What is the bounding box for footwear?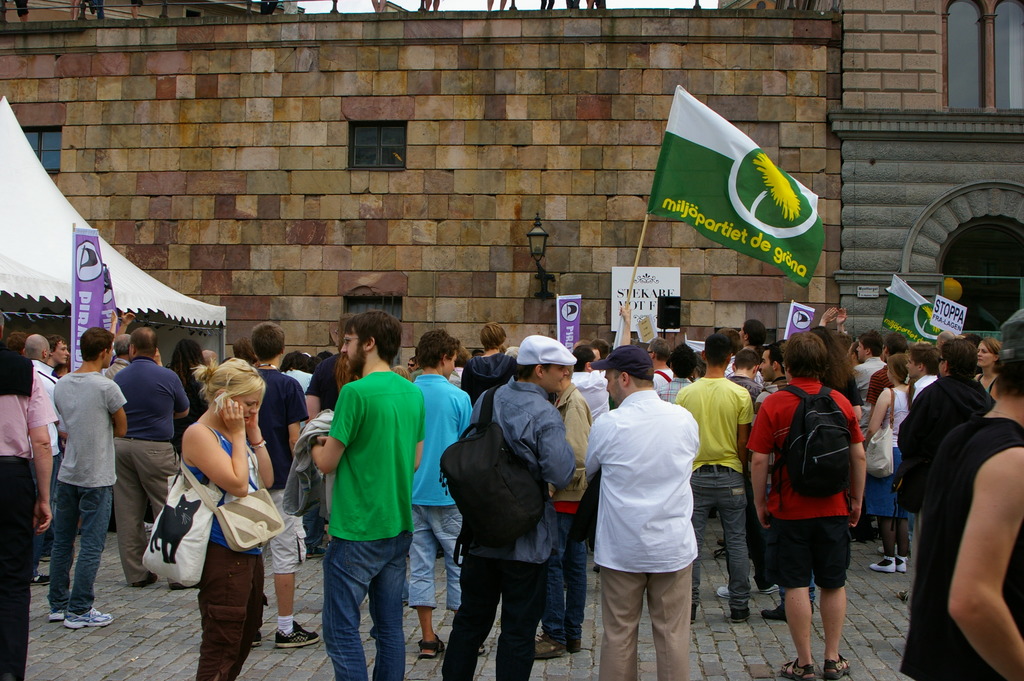
<box>728,608,750,625</box>.
